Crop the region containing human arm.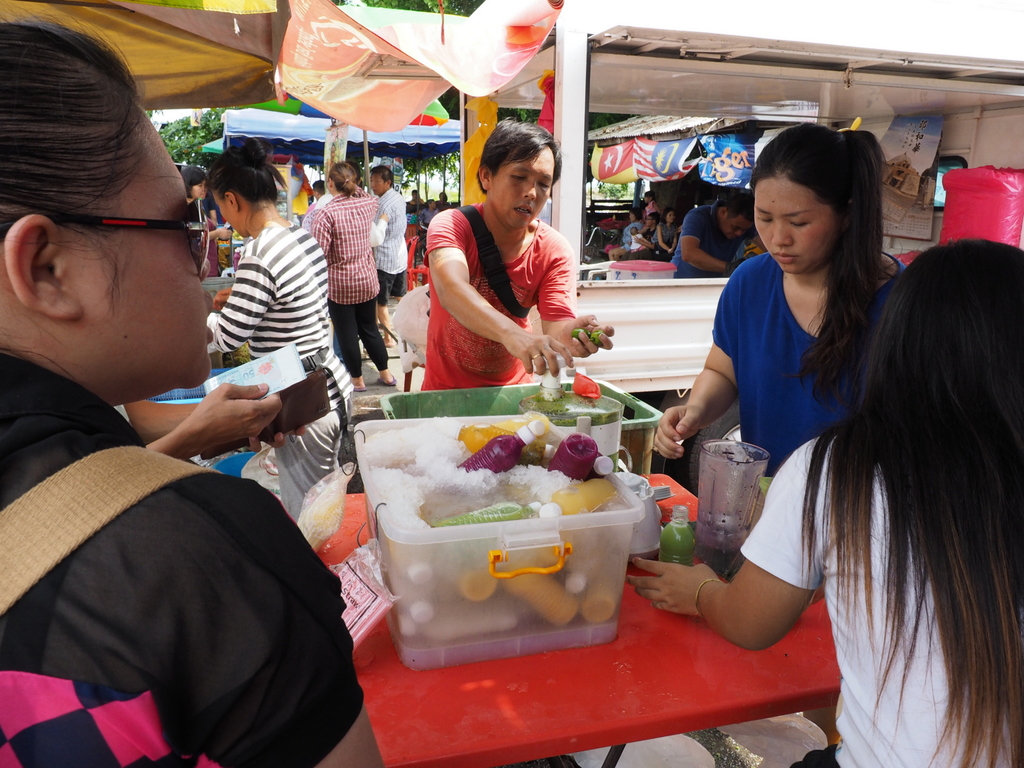
Crop region: 306:207:327:257.
